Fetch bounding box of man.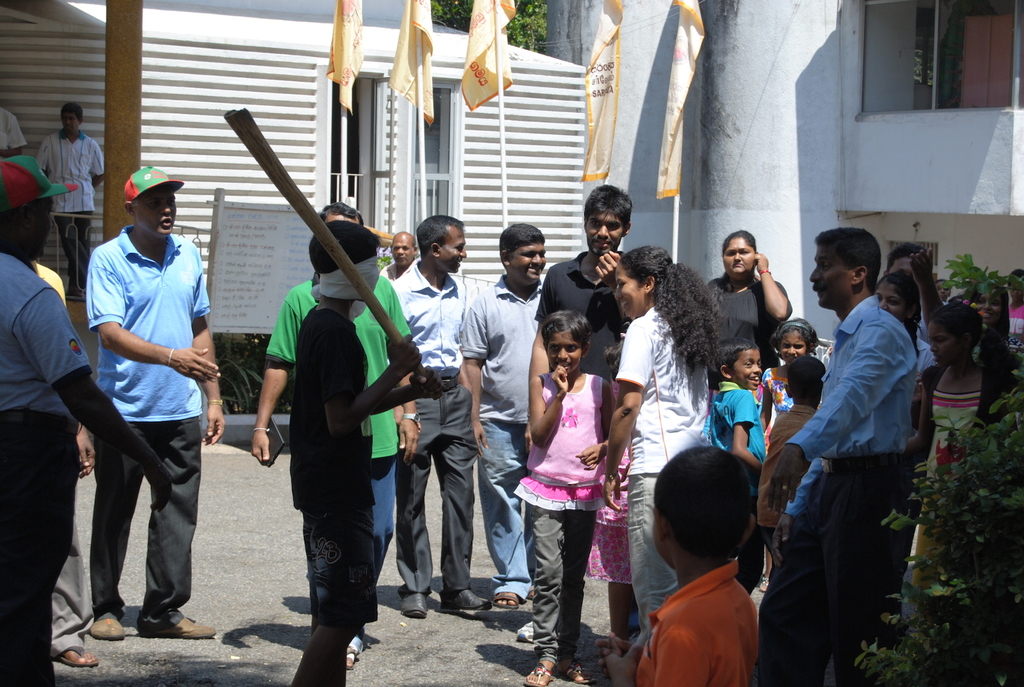
Bbox: BBox(563, 241, 735, 686).
